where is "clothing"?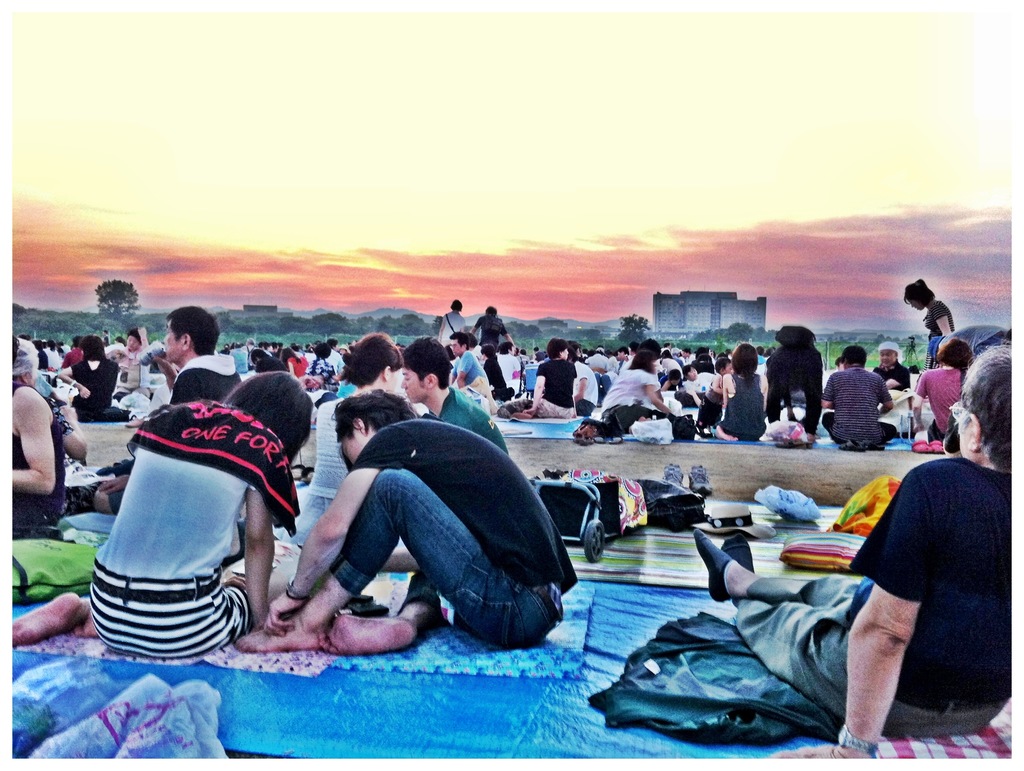
<box>600,369,688,446</box>.
